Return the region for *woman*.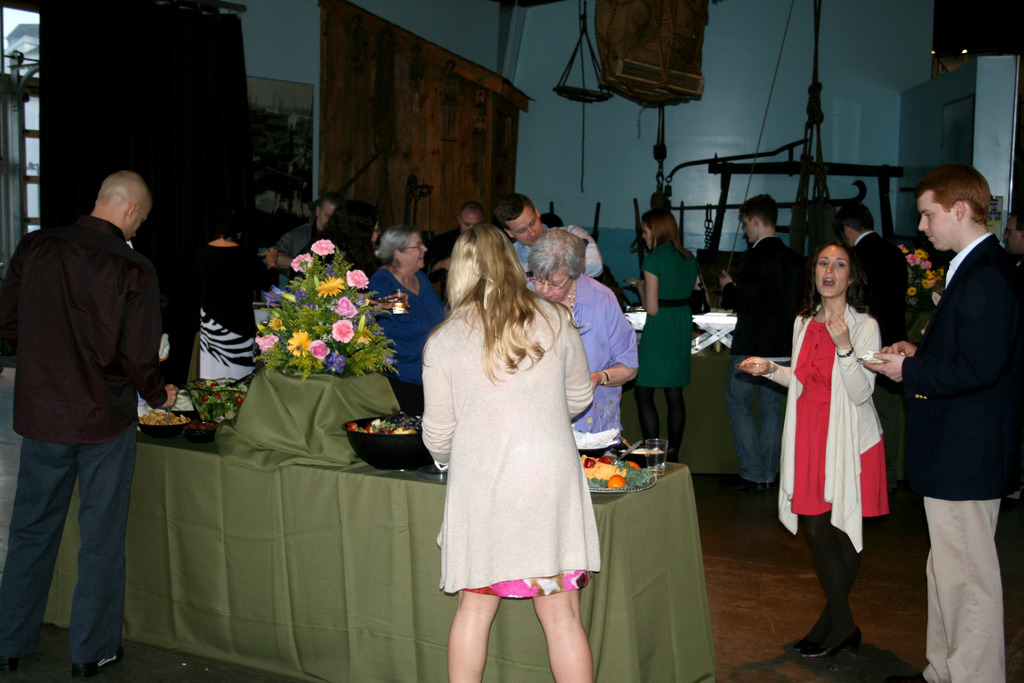
bbox=[518, 224, 636, 454].
